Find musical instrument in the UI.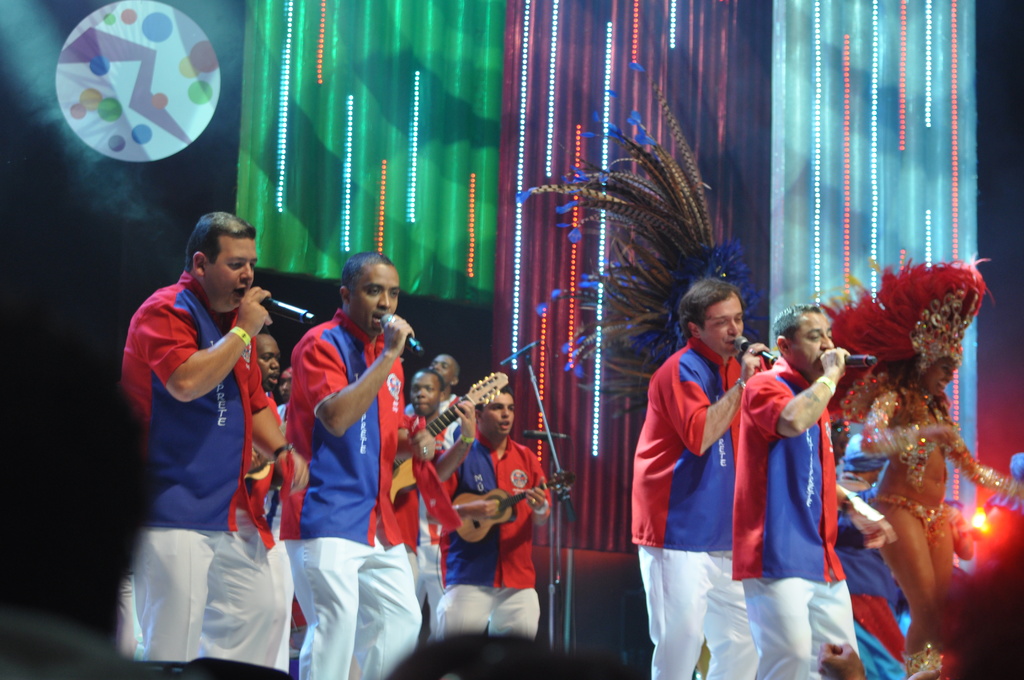
UI element at locate(376, 364, 516, 506).
